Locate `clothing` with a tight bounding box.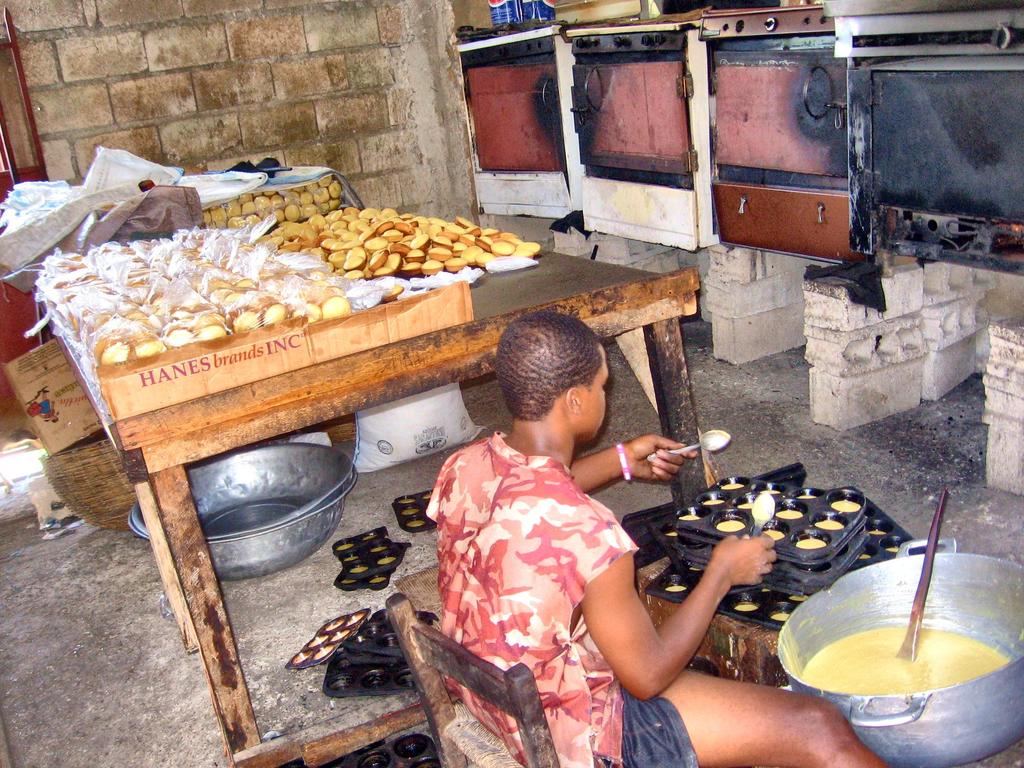
[left=440, top=429, right=754, bottom=735].
